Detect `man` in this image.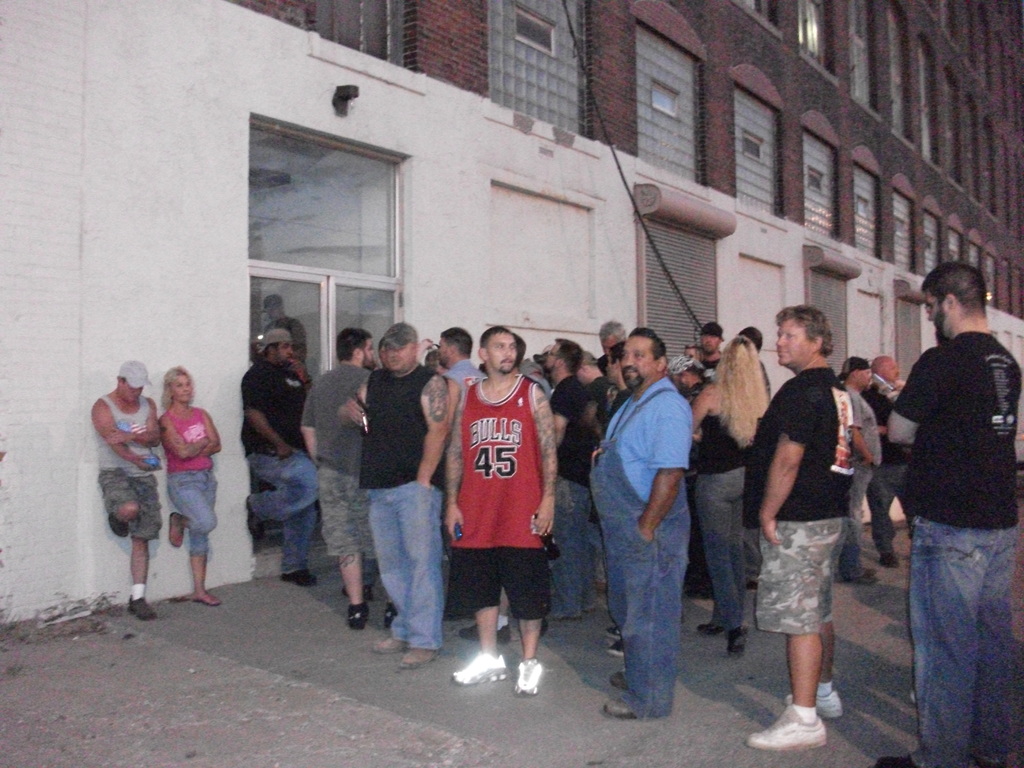
Detection: {"x1": 582, "y1": 331, "x2": 694, "y2": 711}.
